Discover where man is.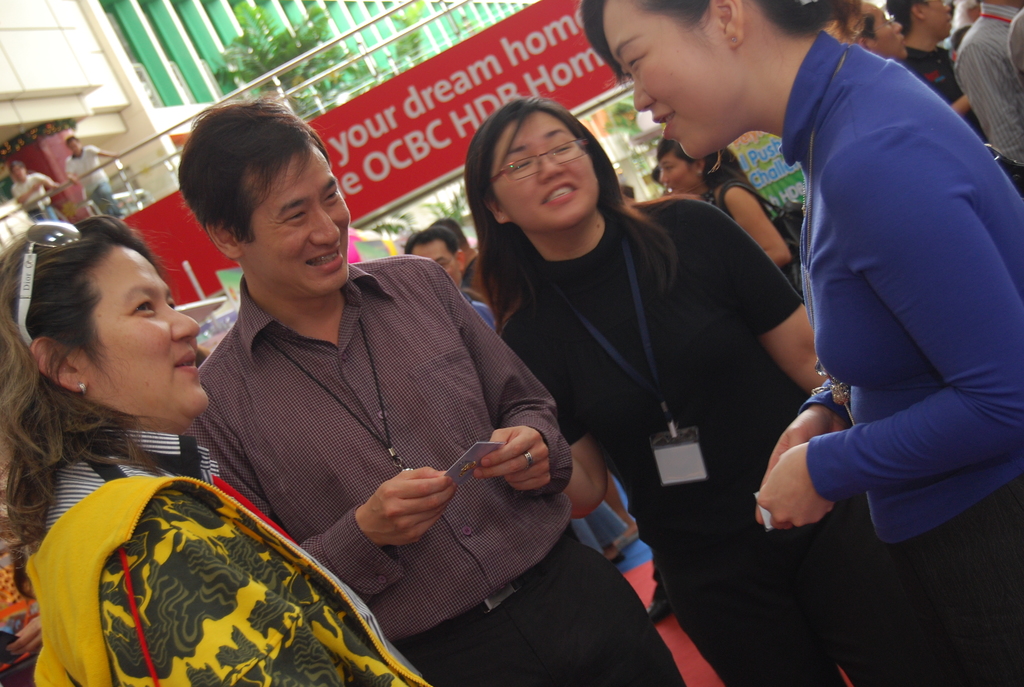
Discovered at 1006/4/1023/84.
